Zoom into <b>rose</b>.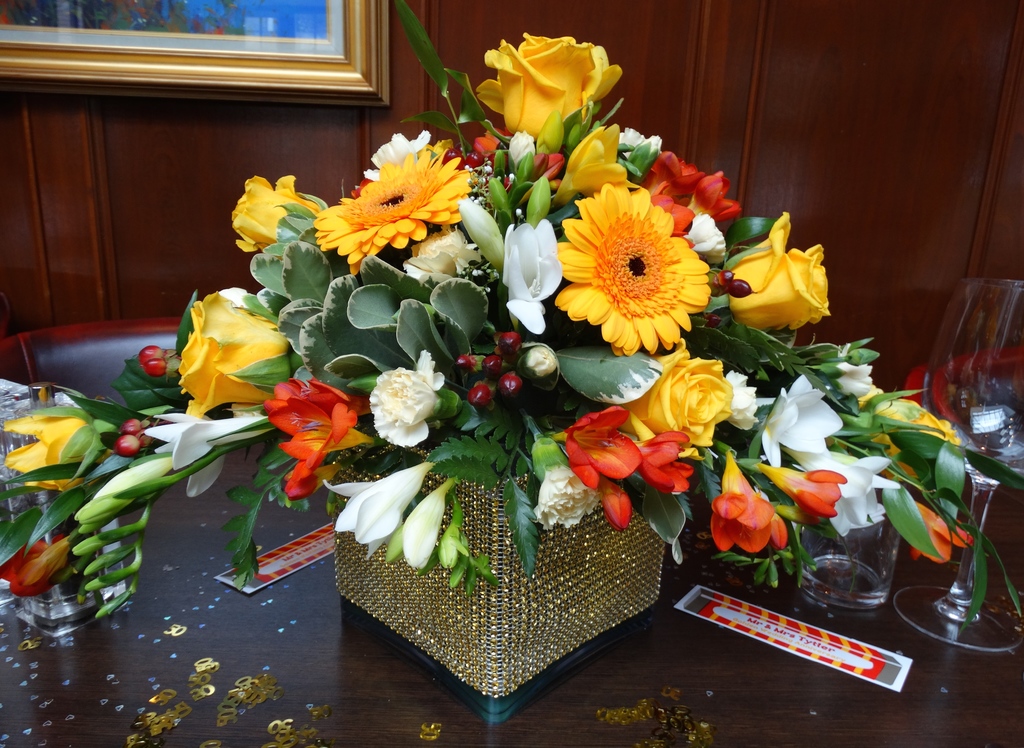
Zoom target: (x1=476, y1=34, x2=623, y2=139).
